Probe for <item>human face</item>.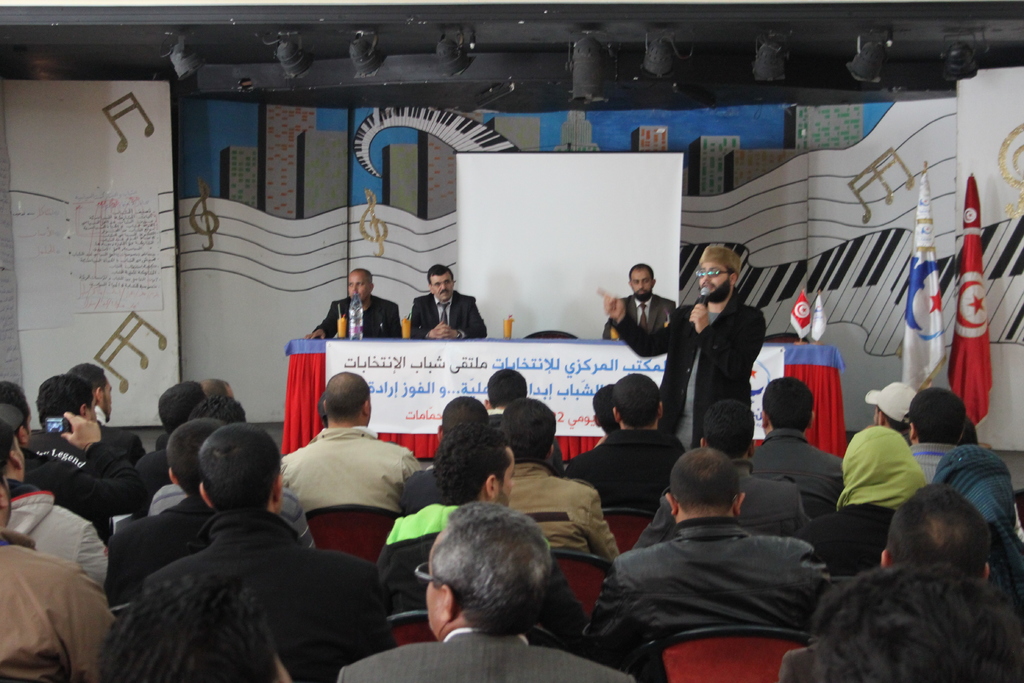
Probe result: x1=630, y1=267, x2=650, y2=298.
